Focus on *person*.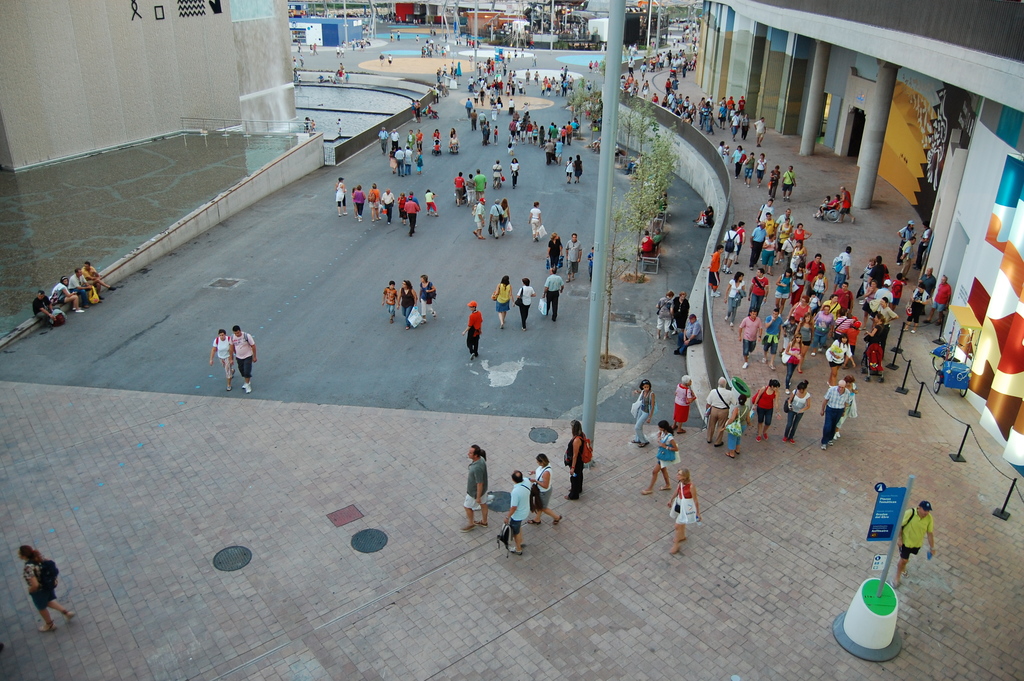
Focused at left=416, top=274, right=440, bottom=324.
